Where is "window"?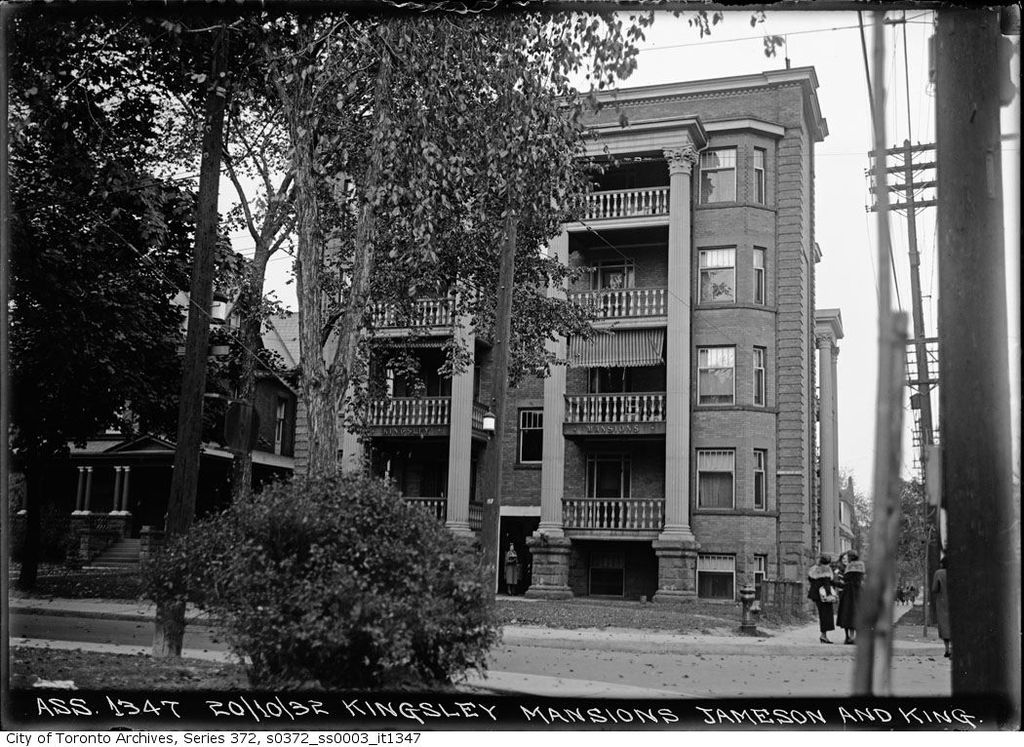
bbox=[698, 341, 731, 408].
